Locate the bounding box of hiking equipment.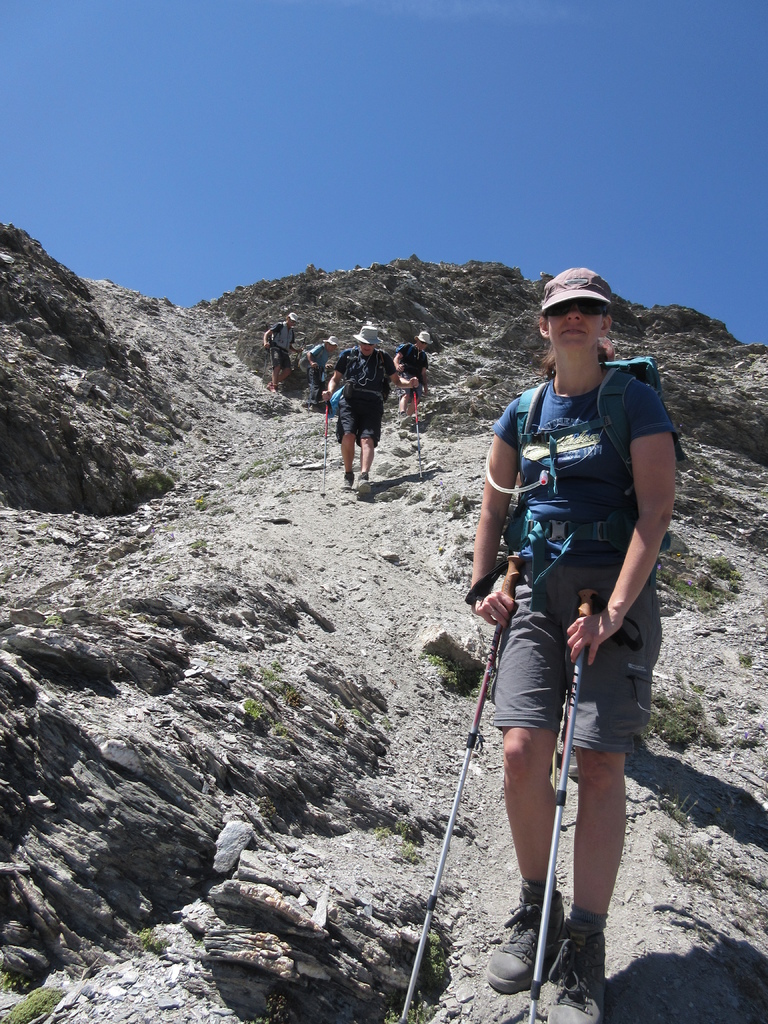
Bounding box: rect(521, 589, 644, 1021).
